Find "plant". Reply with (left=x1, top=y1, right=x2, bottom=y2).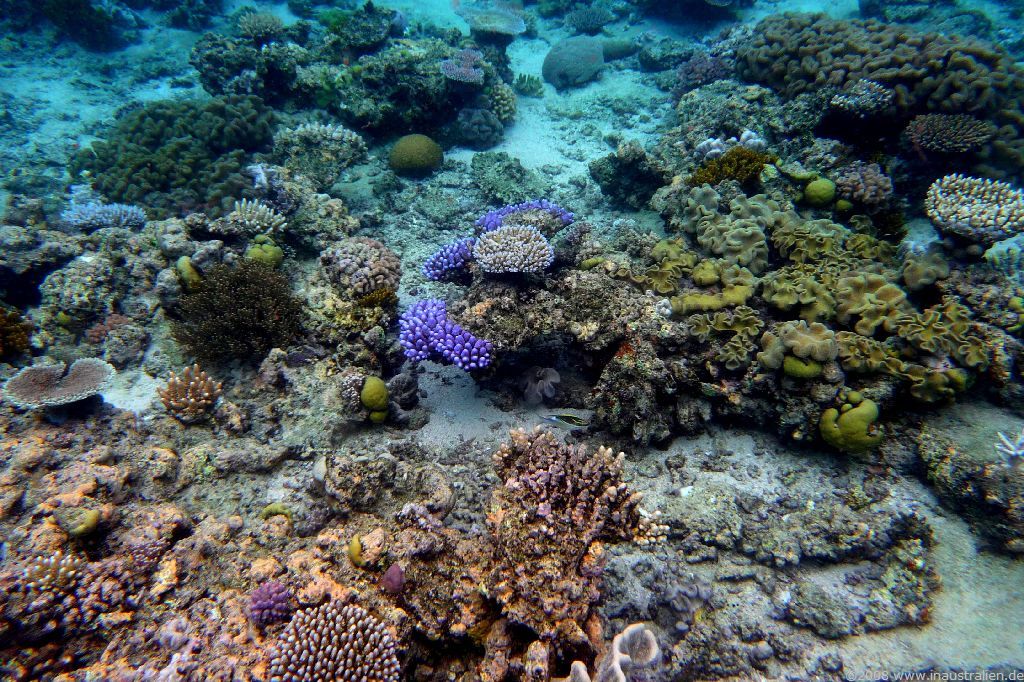
(left=477, top=222, right=555, bottom=271).
